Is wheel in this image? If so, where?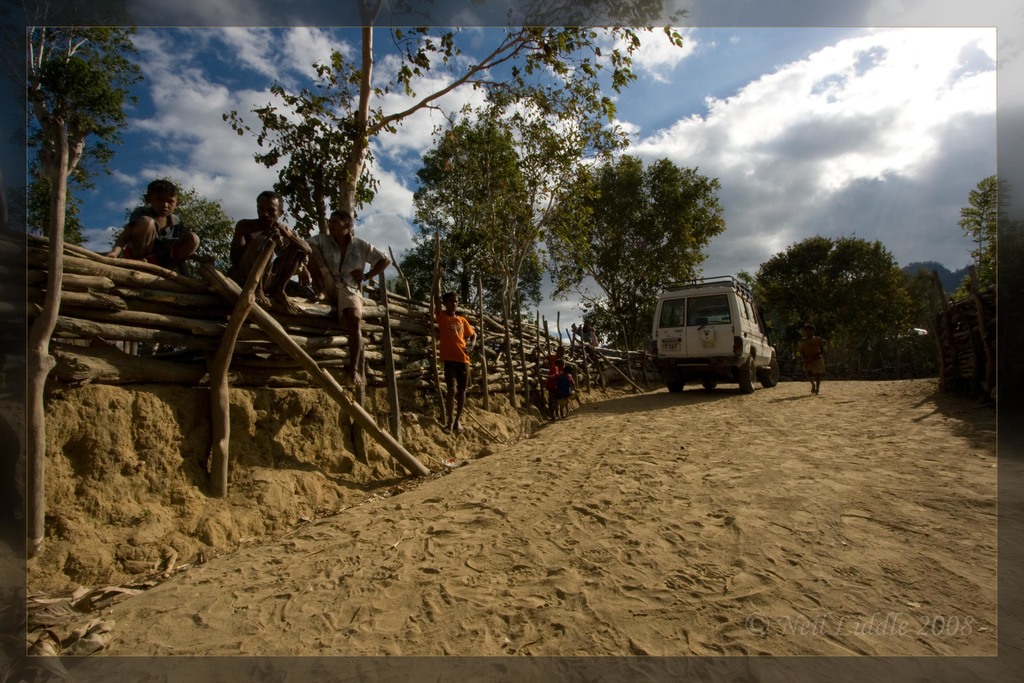
Yes, at 761,359,776,387.
